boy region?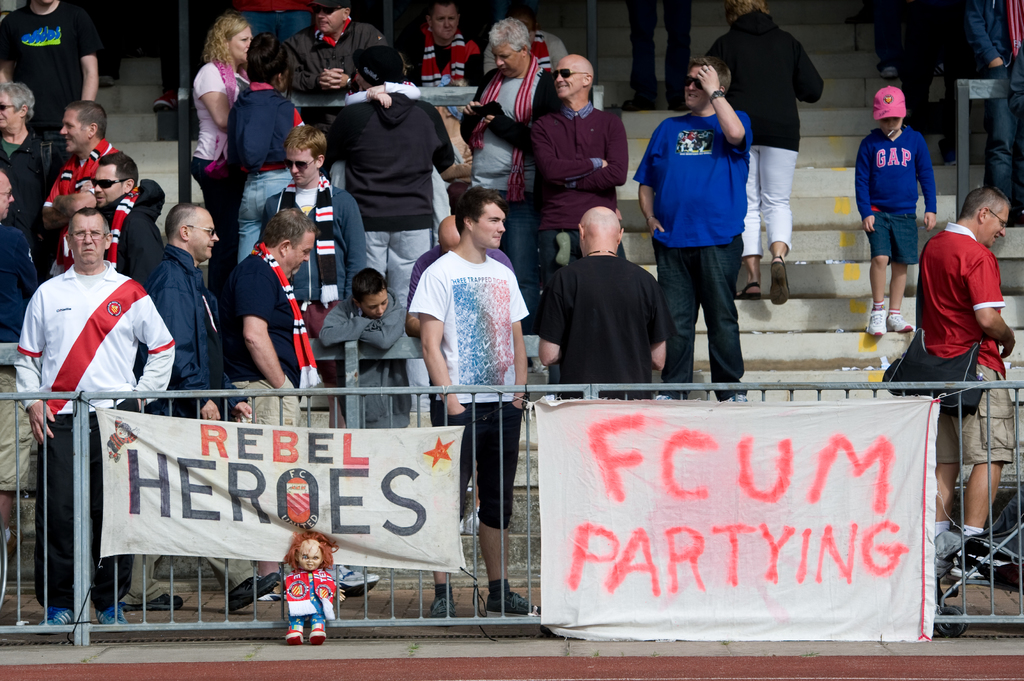
crop(963, 0, 1023, 228)
